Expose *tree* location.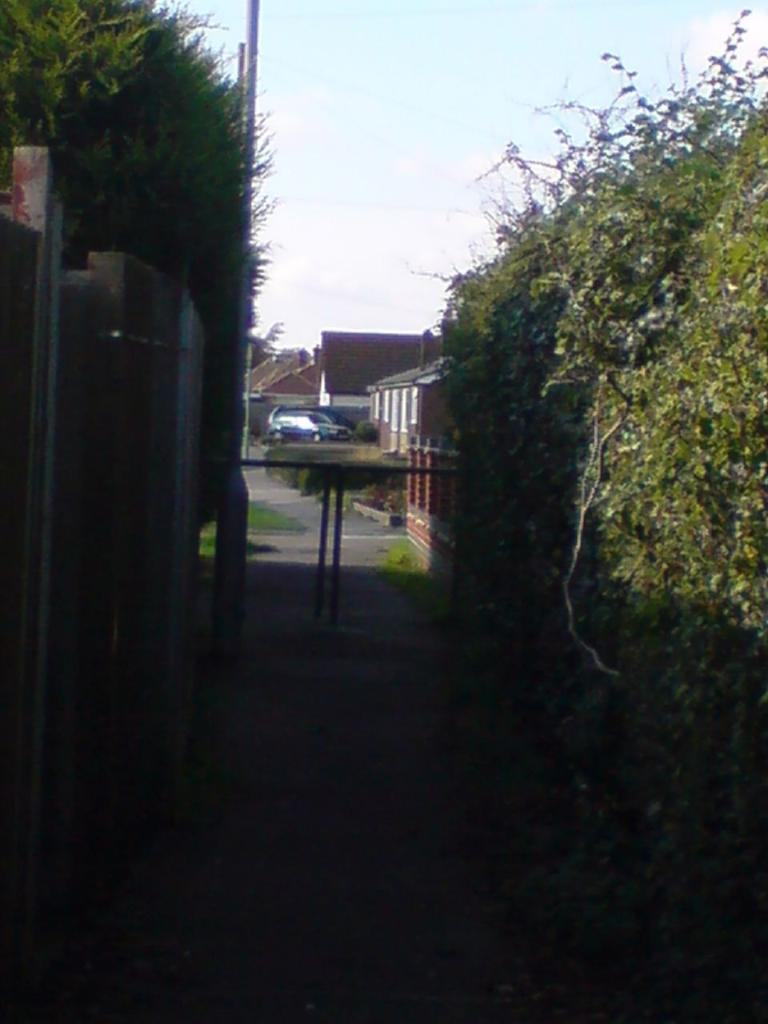
Exposed at <region>408, 5, 767, 1023</region>.
